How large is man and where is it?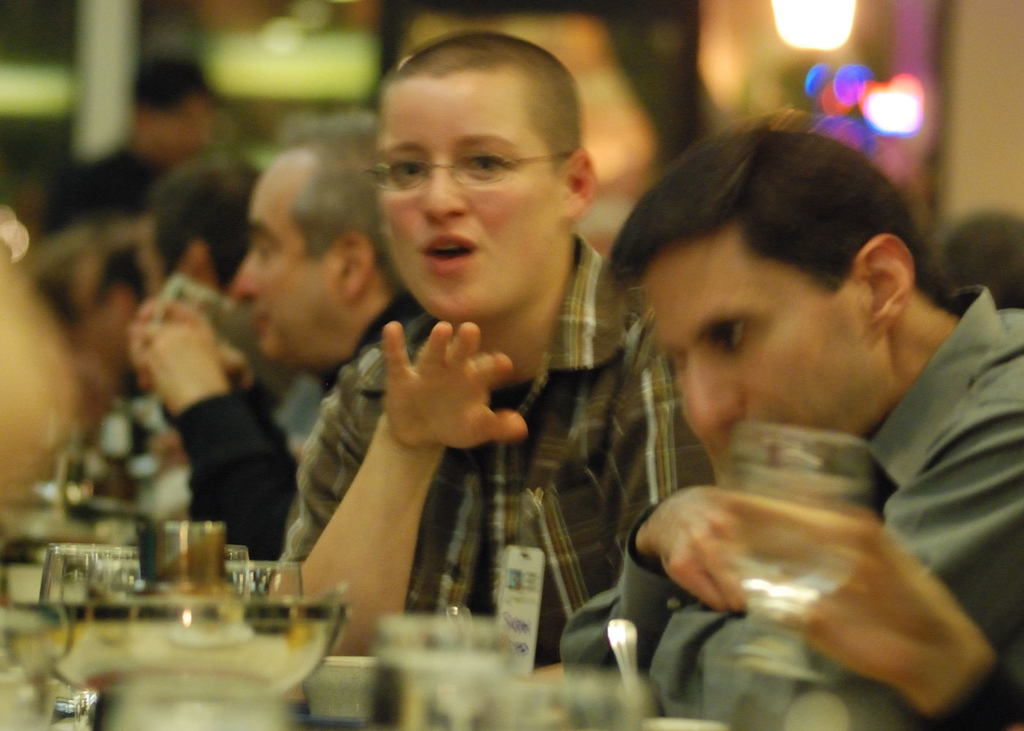
Bounding box: left=69, top=230, right=172, bottom=501.
